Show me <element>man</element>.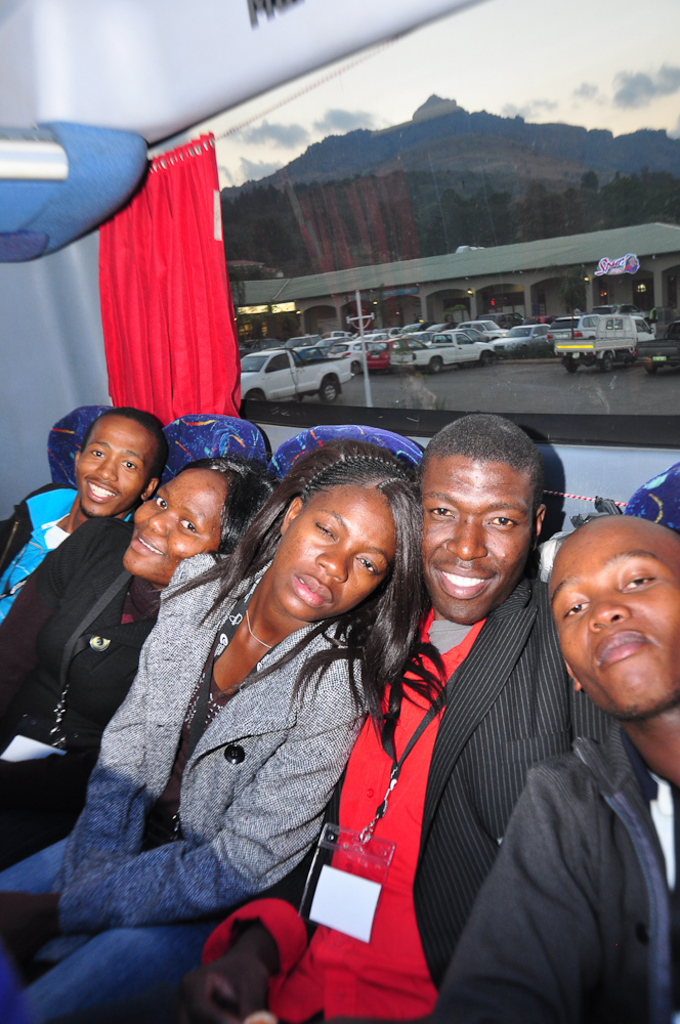
<element>man</element> is here: {"x1": 69, "y1": 415, "x2": 609, "y2": 1023}.
